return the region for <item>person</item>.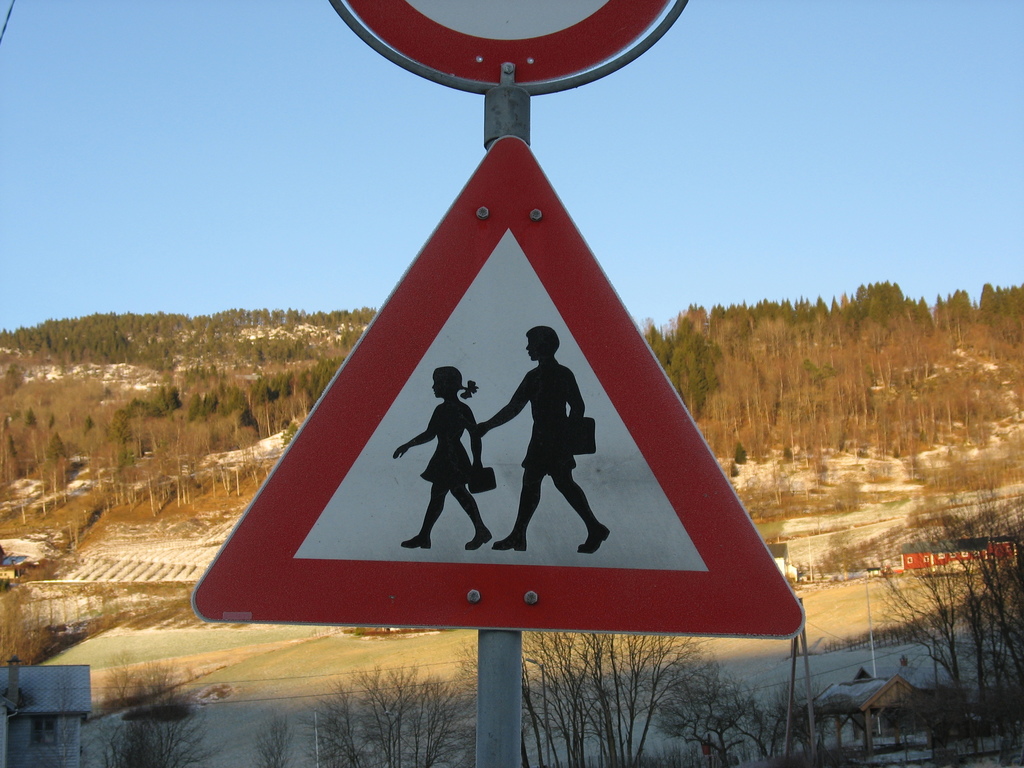
rect(475, 317, 623, 556).
